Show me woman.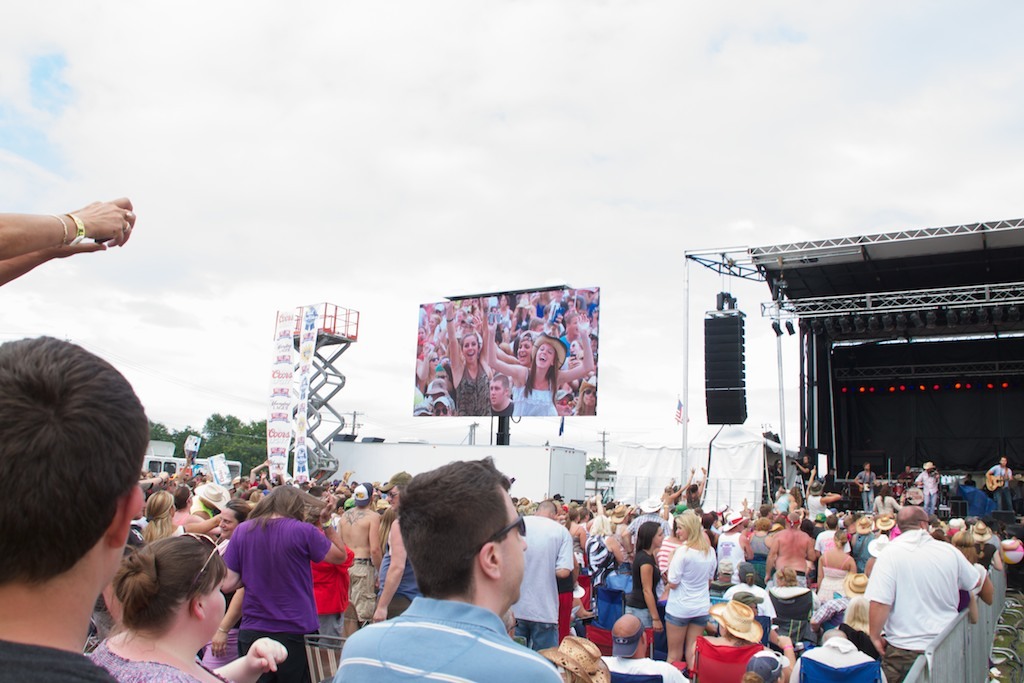
woman is here: rect(140, 490, 199, 544).
